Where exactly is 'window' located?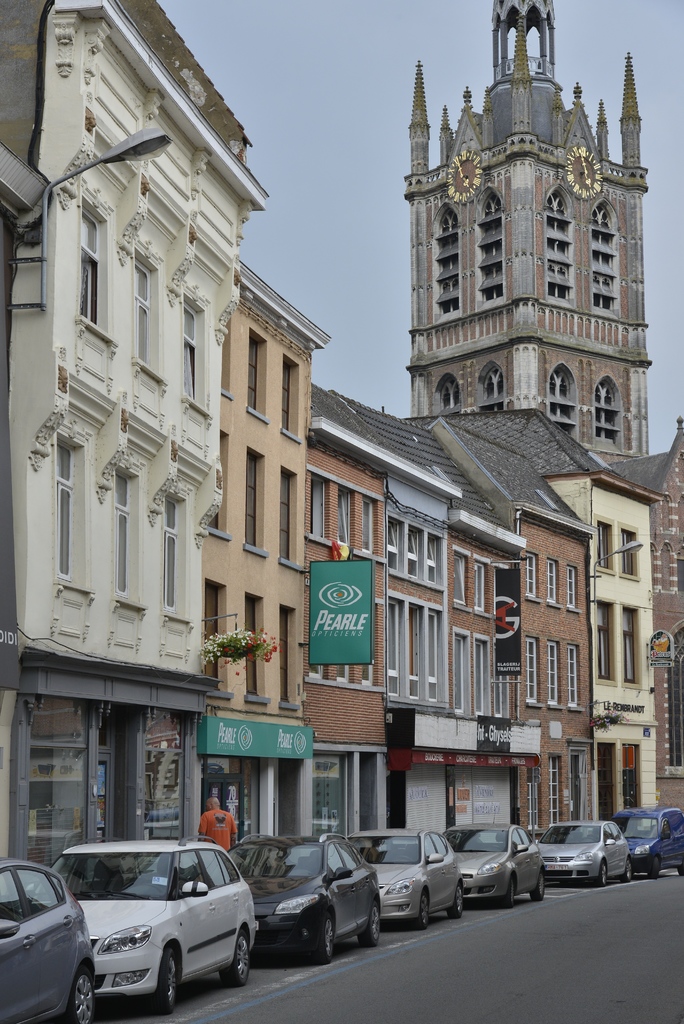
Its bounding box is {"x1": 133, "y1": 246, "x2": 151, "y2": 370}.
